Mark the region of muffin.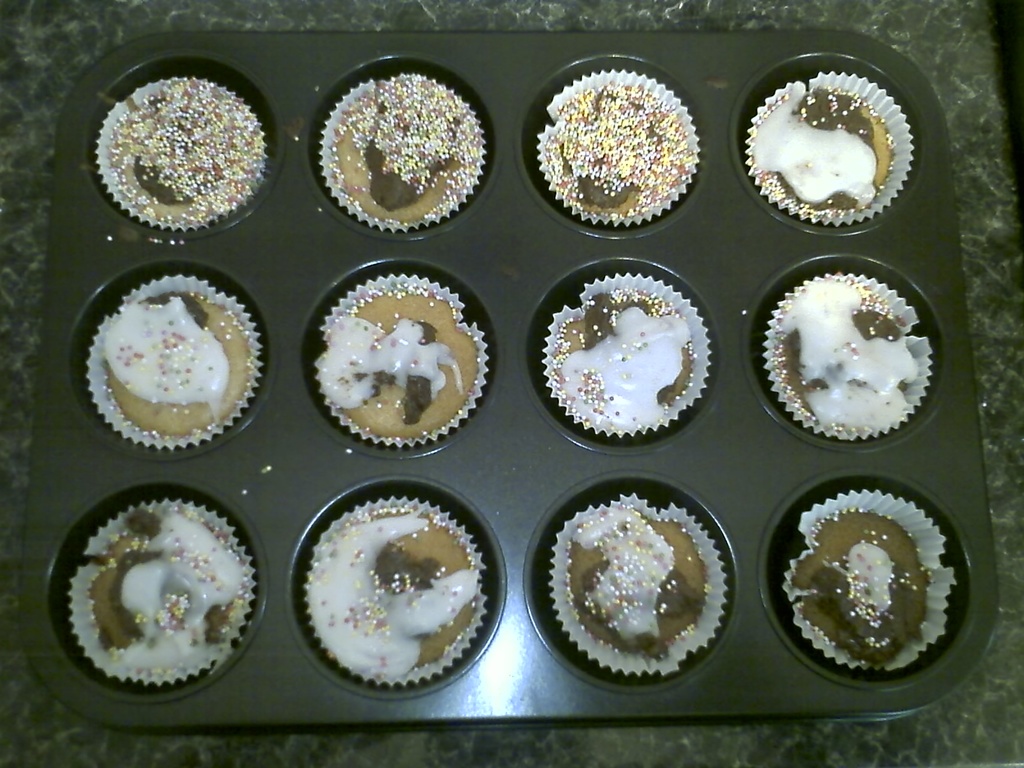
Region: l=531, t=71, r=705, b=227.
